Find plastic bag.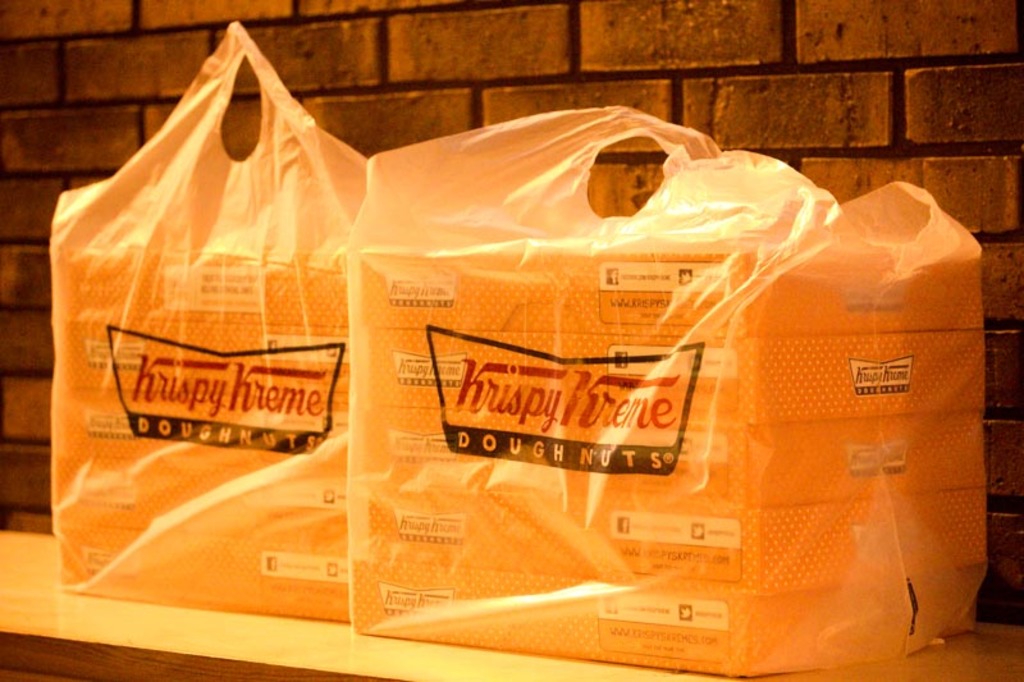
(47,19,372,622).
